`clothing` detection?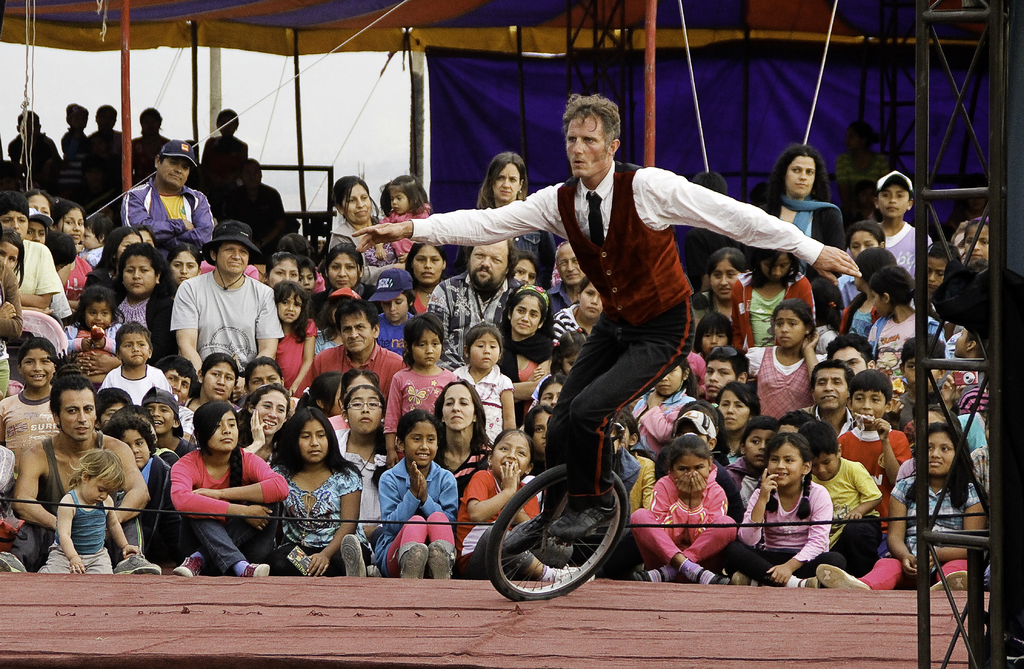
63:251:92:297
